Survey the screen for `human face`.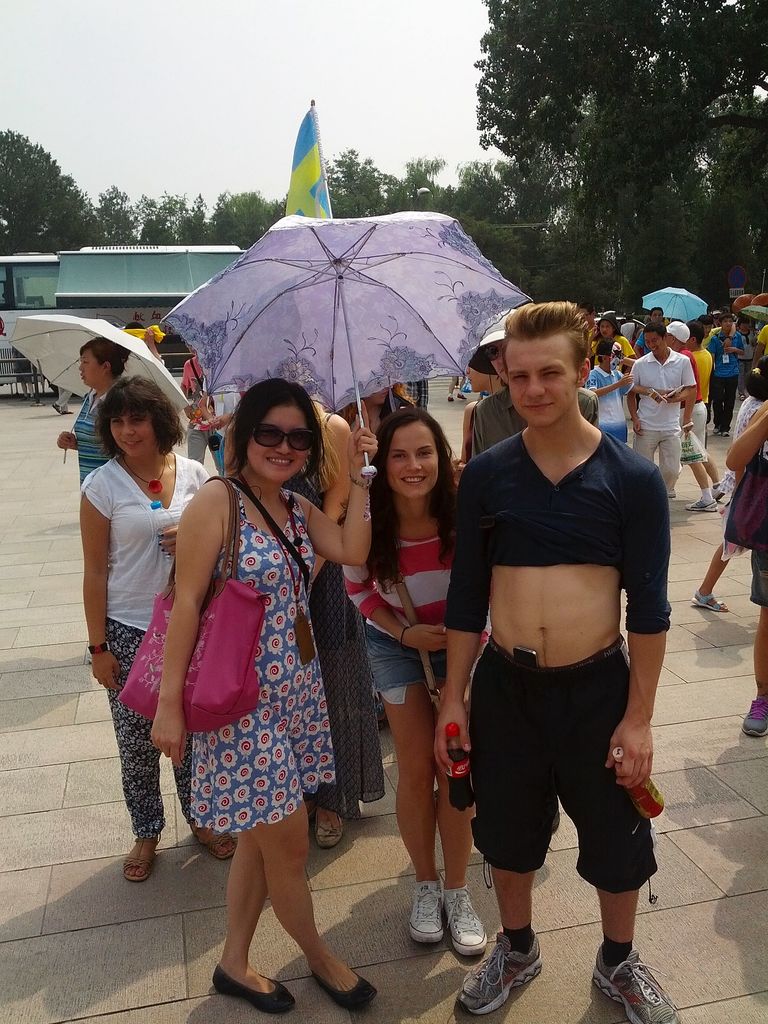
Survey found: x1=481, y1=340, x2=506, y2=374.
